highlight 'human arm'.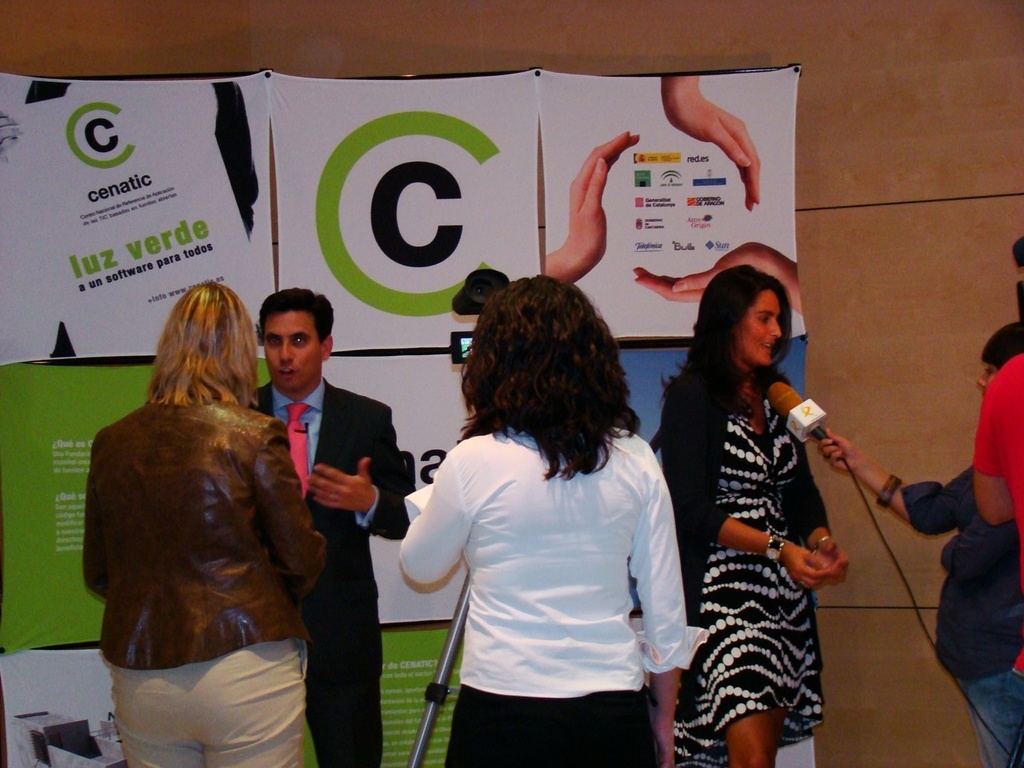
Highlighted region: 663,391,833,591.
